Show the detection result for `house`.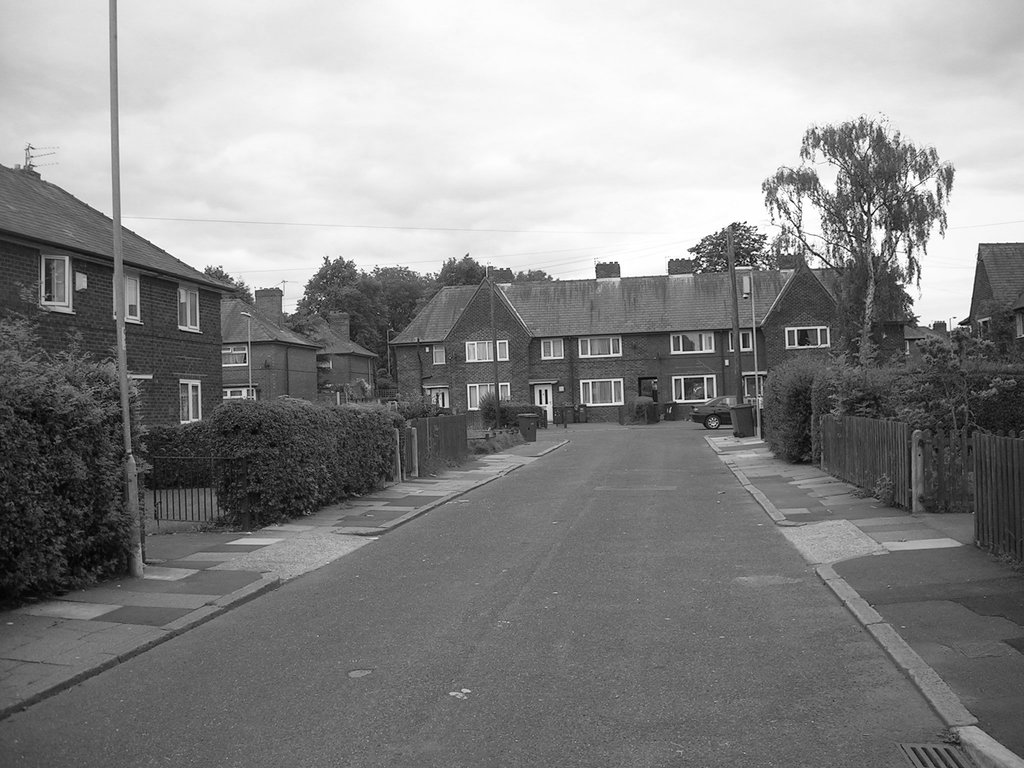
bbox=(6, 161, 263, 552).
